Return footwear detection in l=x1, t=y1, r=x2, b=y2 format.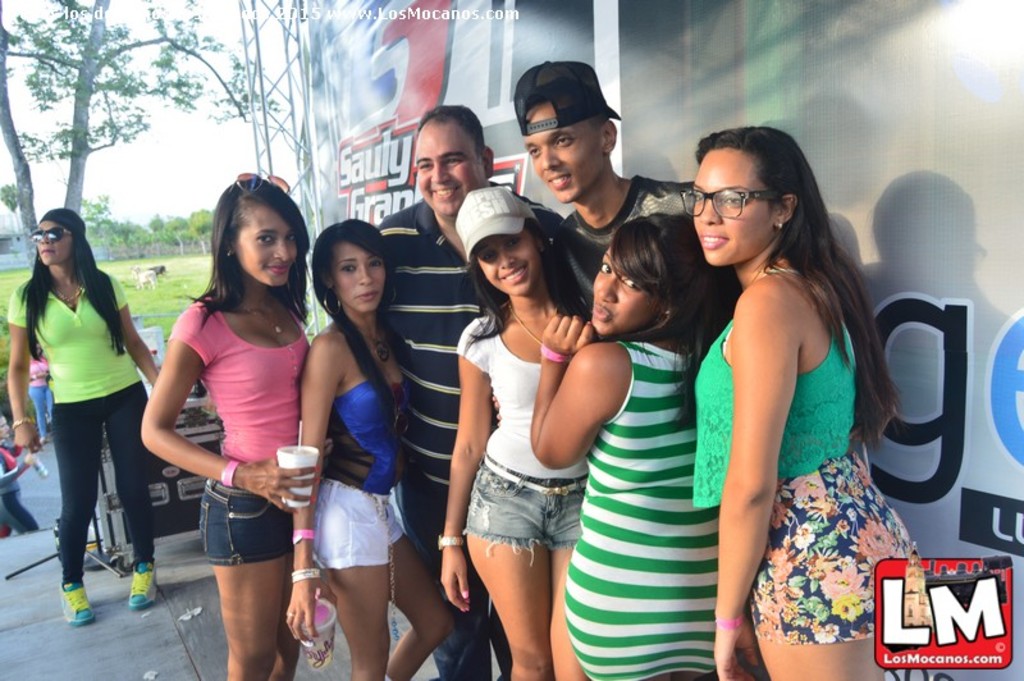
l=59, t=584, r=97, b=626.
